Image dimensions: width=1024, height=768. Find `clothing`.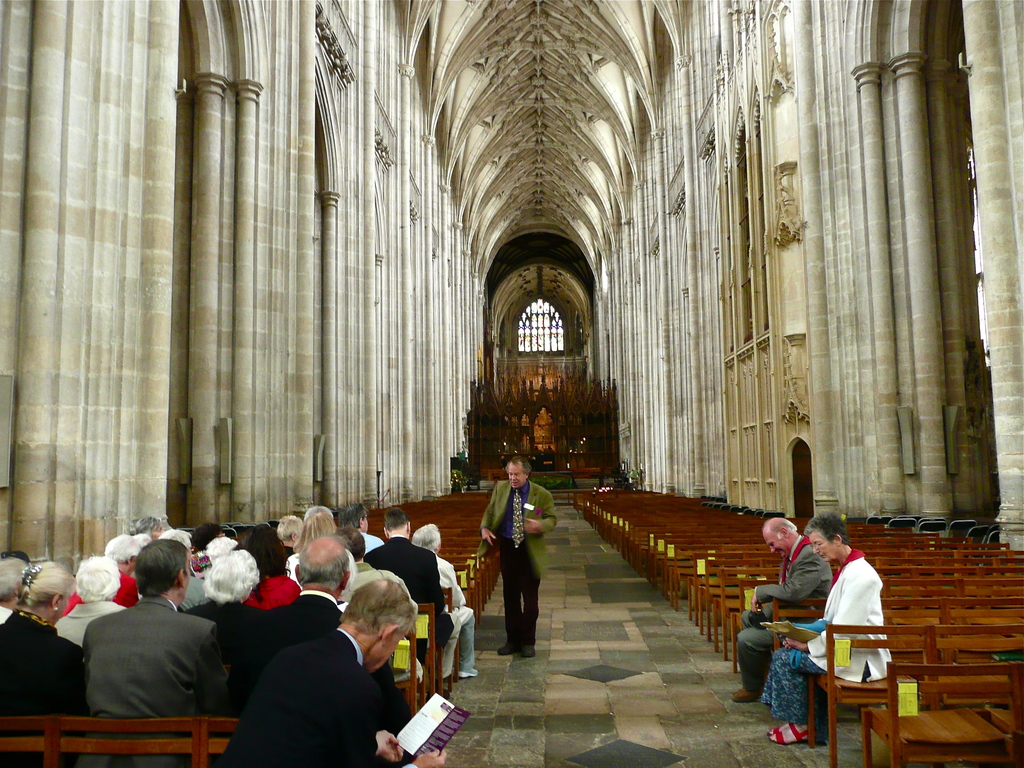
l=807, t=544, r=893, b=687.
